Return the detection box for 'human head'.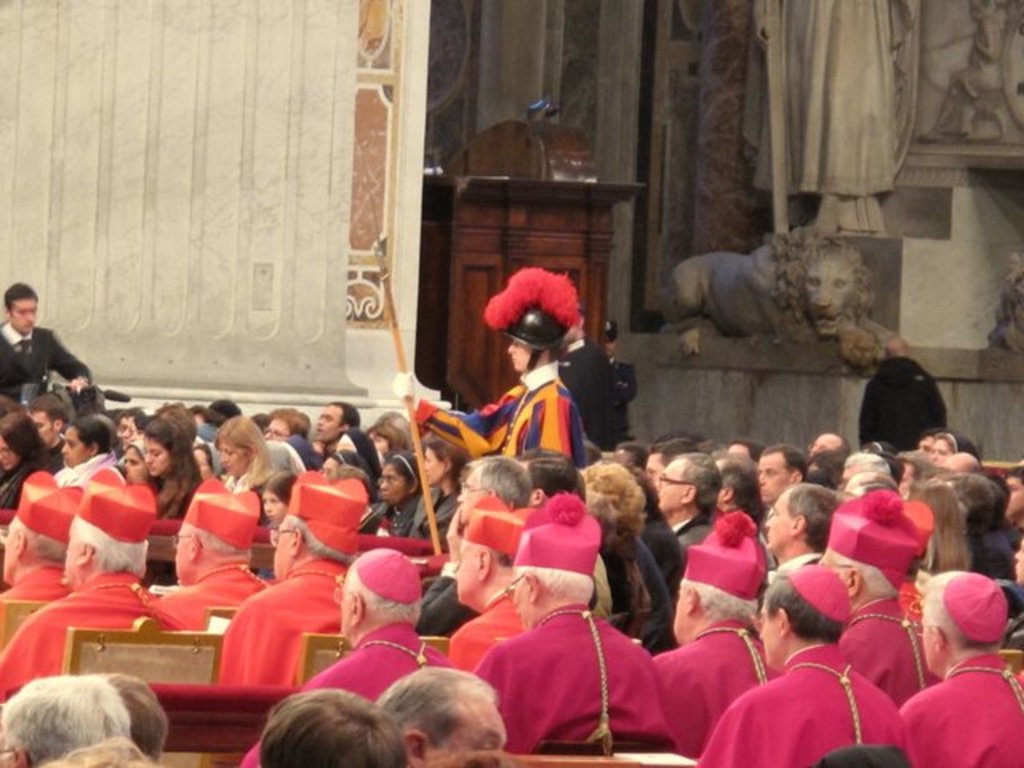
bbox=(357, 667, 507, 767).
